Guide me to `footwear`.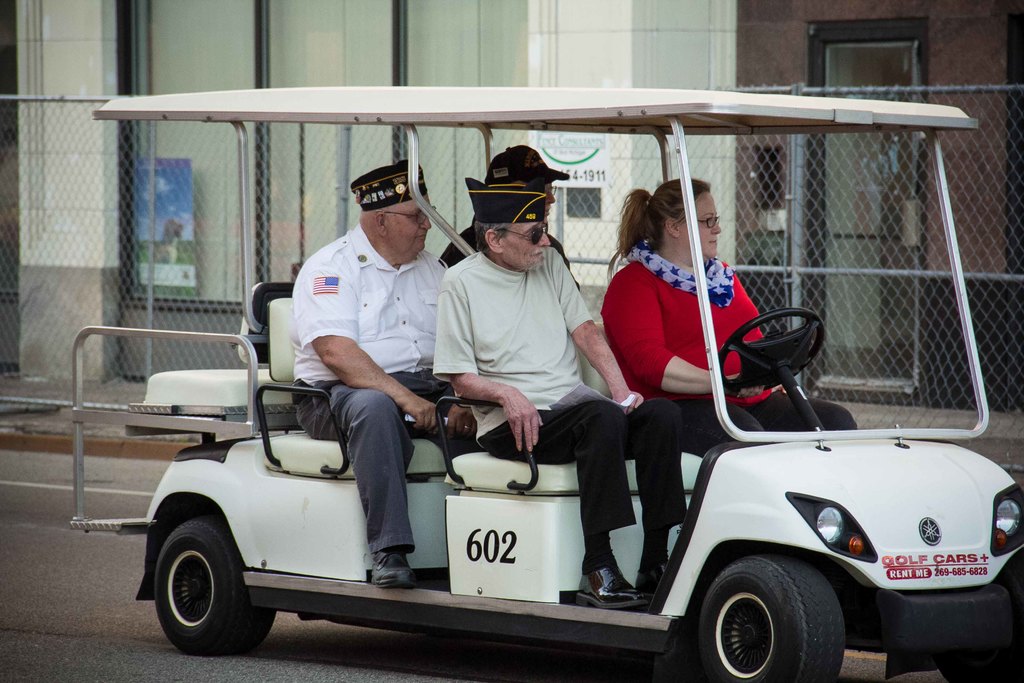
Guidance: 635,562,665,593.
